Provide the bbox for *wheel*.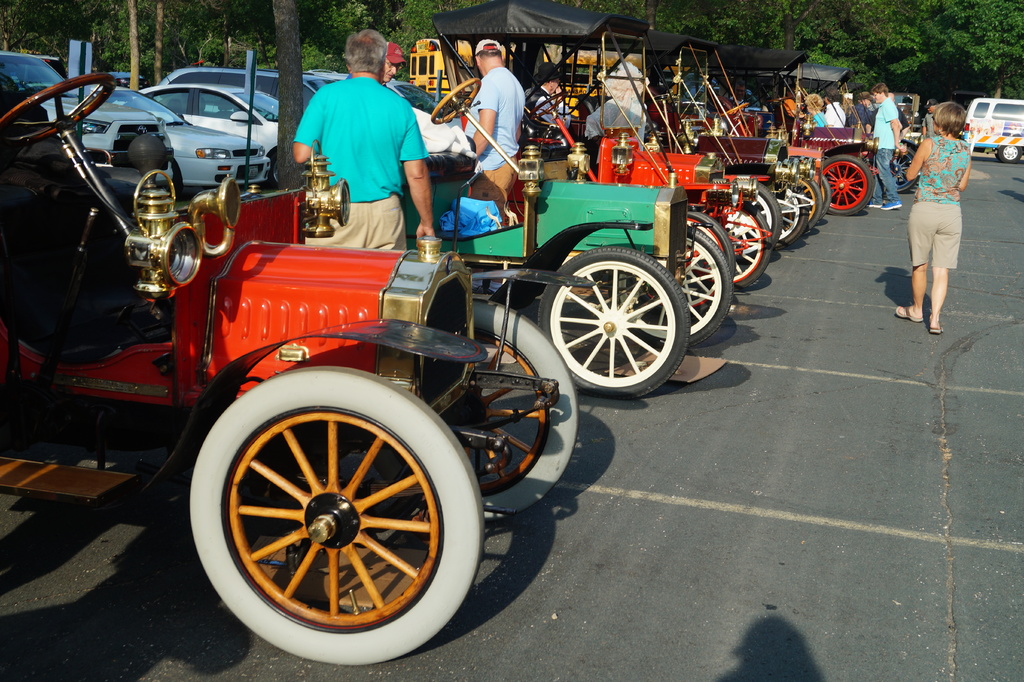
x1=821 y1=153 x2=875 y2=217.
